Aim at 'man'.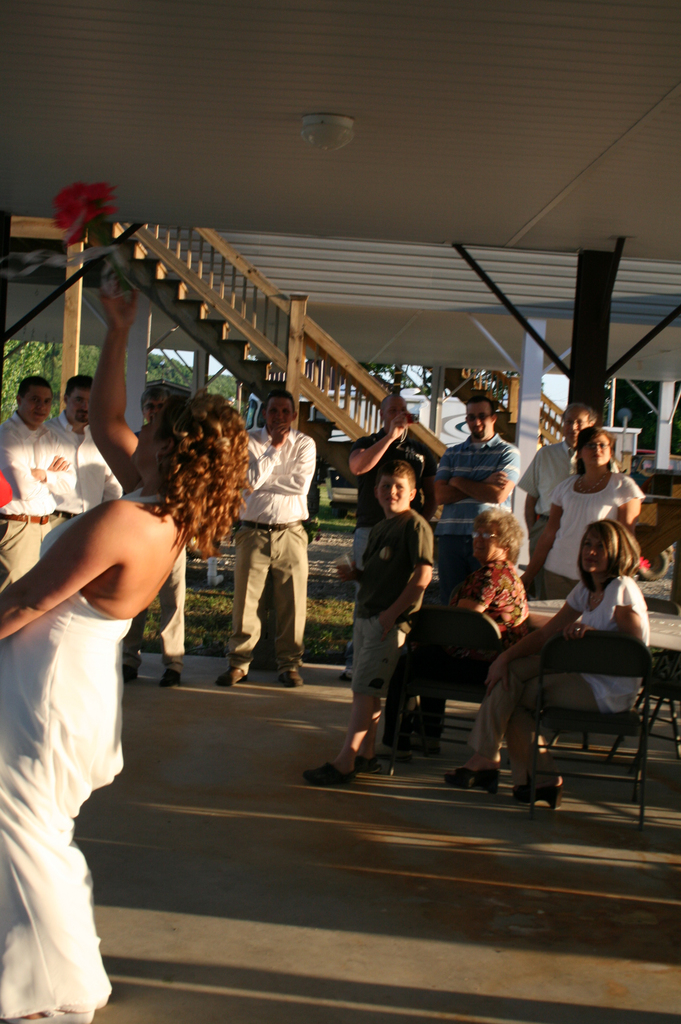
Aimed at (526, 396, 608, 534).
